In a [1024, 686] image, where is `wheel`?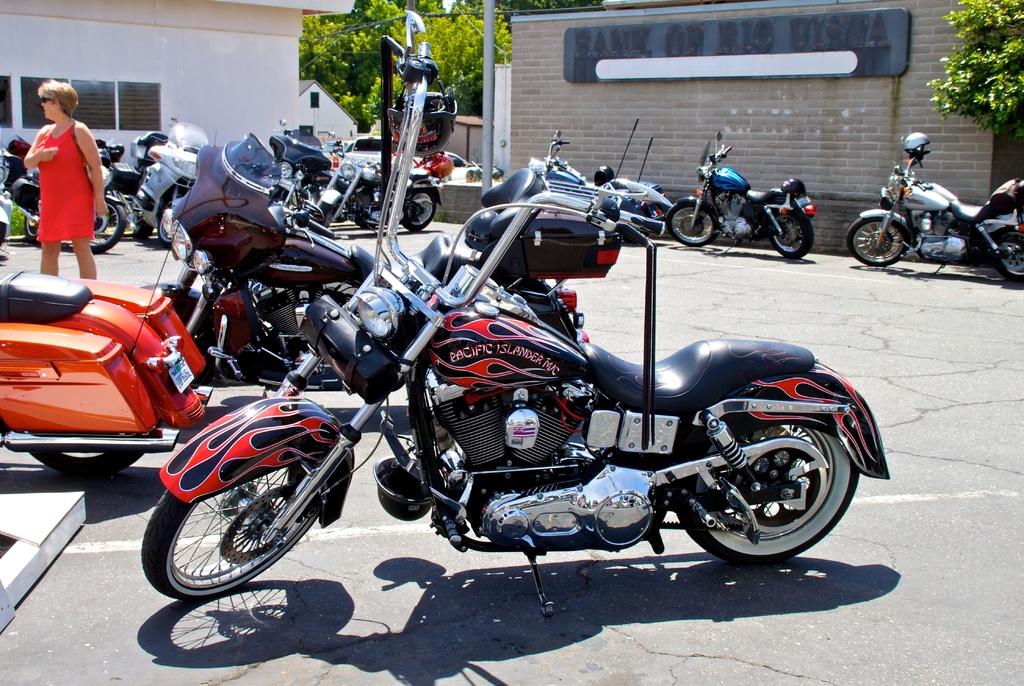
(left=671, top=410, right=861, bottom=569).
